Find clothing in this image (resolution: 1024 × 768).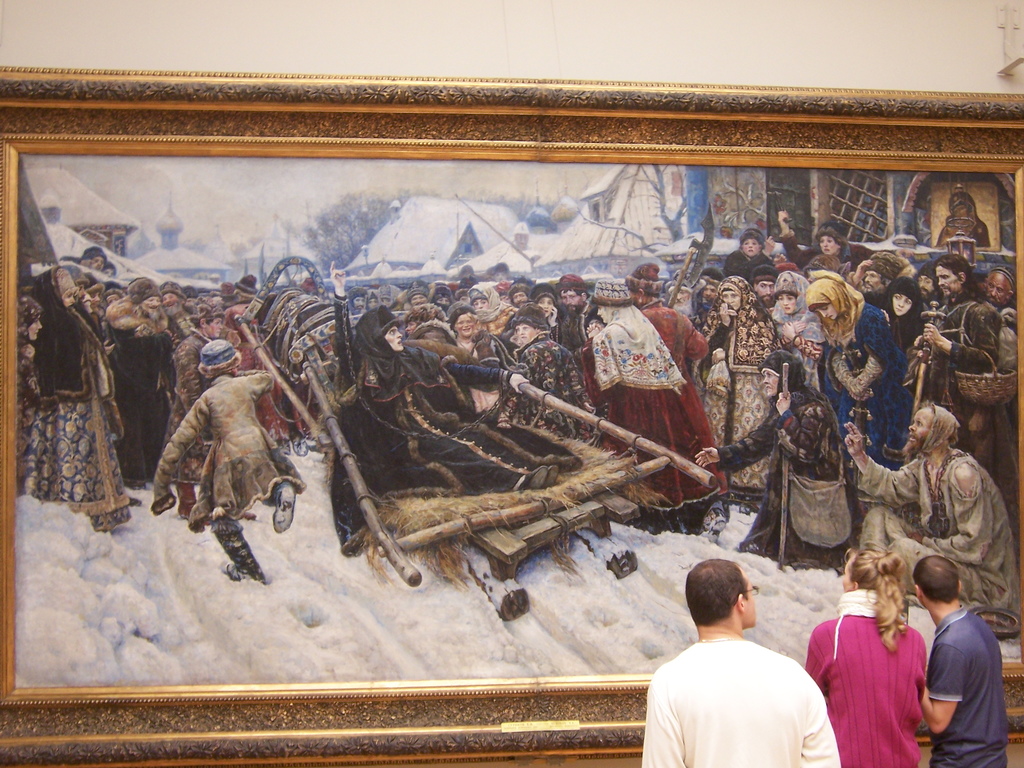
l=801, t=616, r=936, b=765.
